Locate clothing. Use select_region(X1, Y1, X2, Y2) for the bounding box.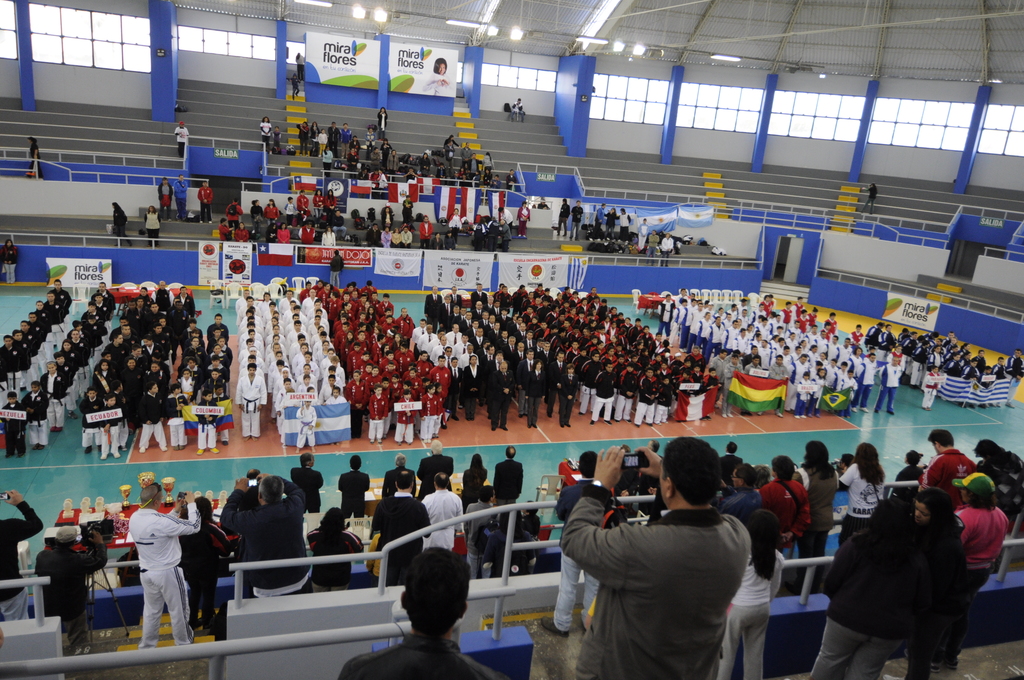
select_region(291, 467, 325, 509).
